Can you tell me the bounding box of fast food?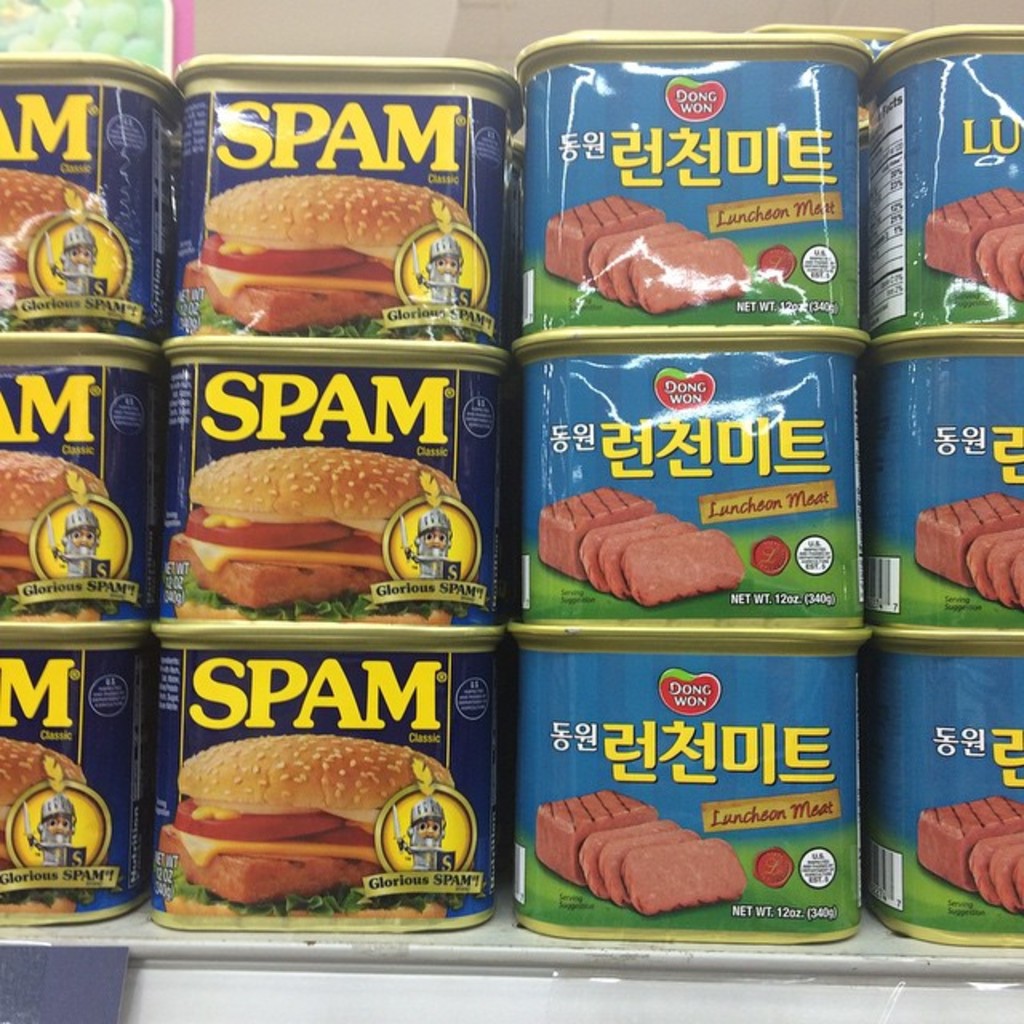
(490,627,877,923).
